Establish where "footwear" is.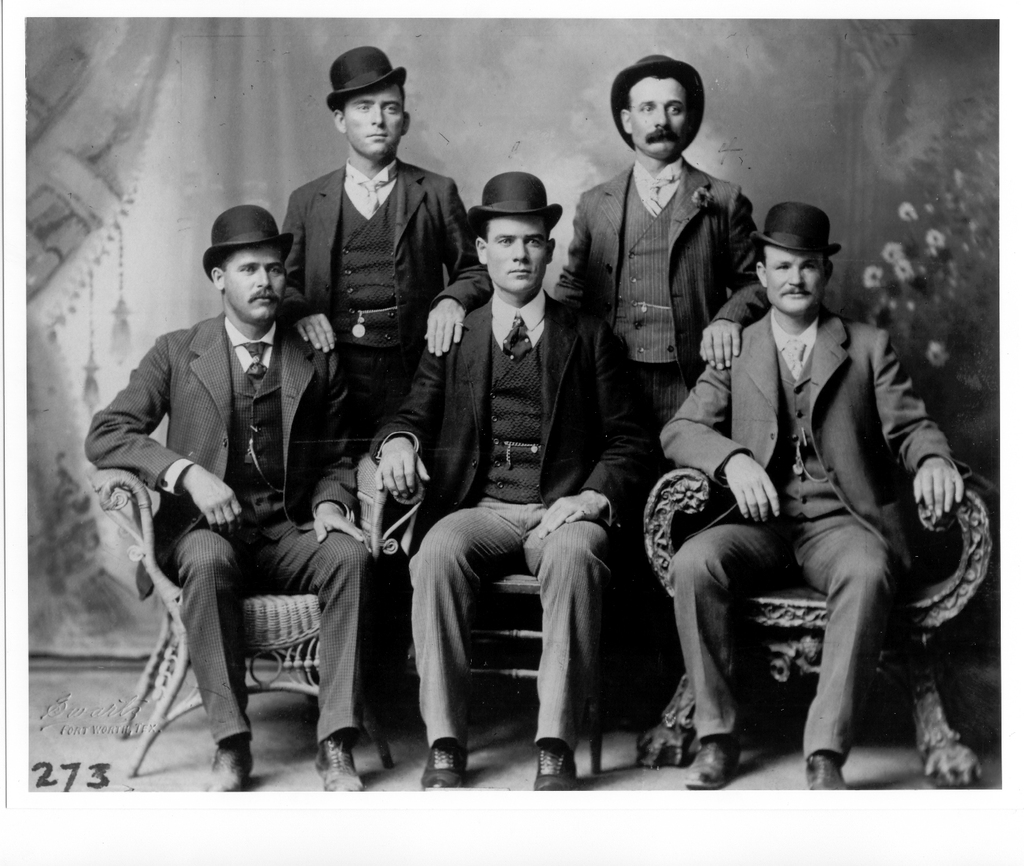
Established at pyautogui.locateOnScreen(313, 734, 363, 795).
